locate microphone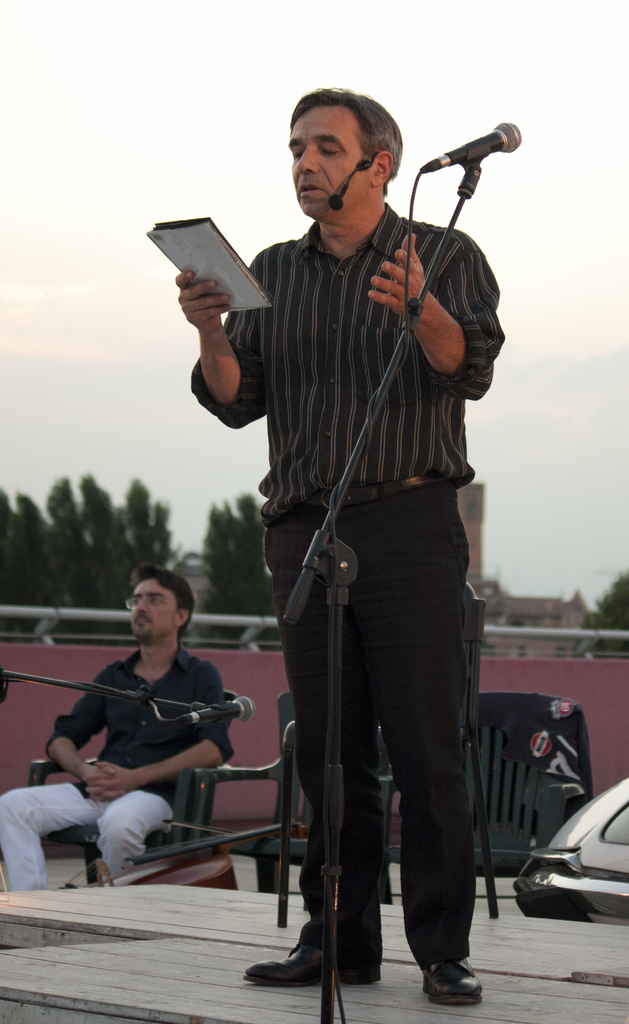
(x1=331, y1=193, x2=346, y2=204)
